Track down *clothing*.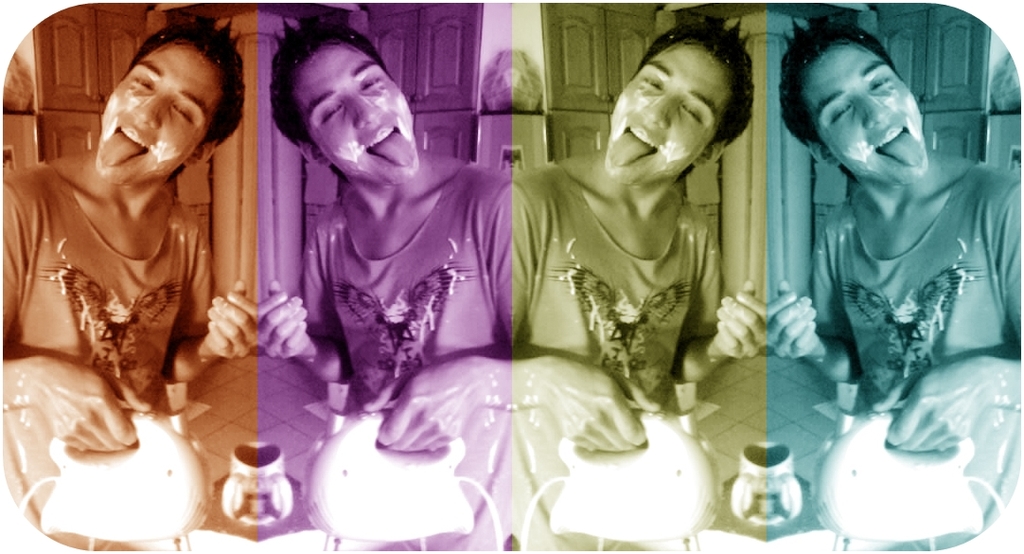
Tracked to [0, 164, 213, 421].
